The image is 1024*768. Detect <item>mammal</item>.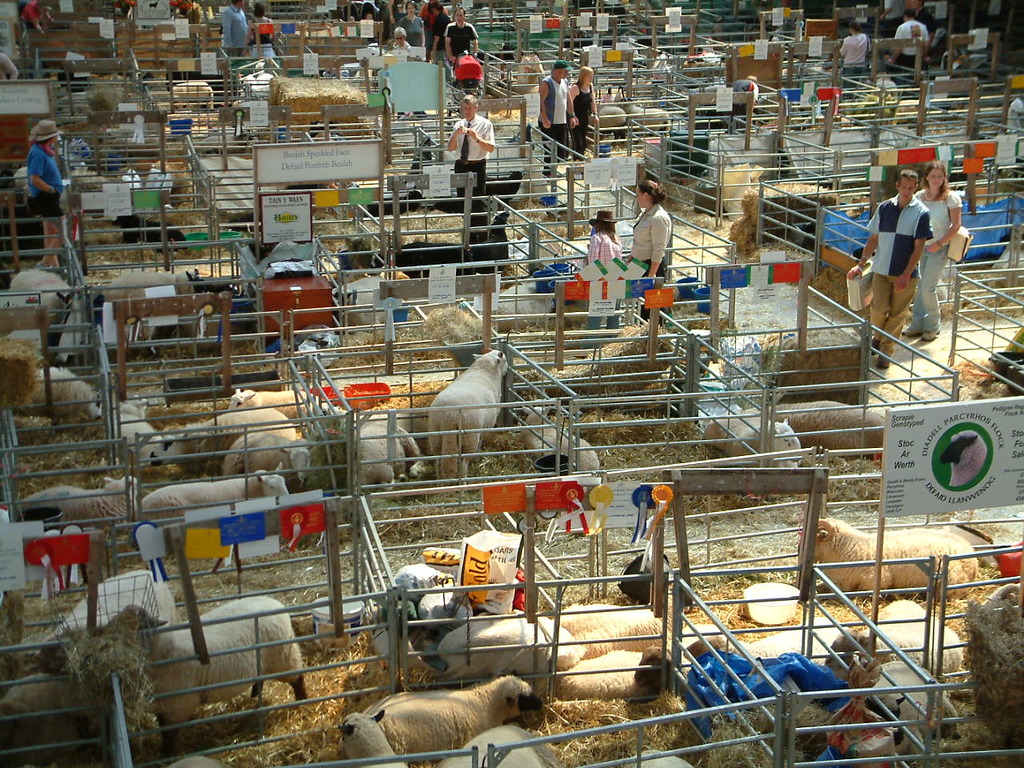
Detection: x1=939 y1=432 x2=990 y2=486.
